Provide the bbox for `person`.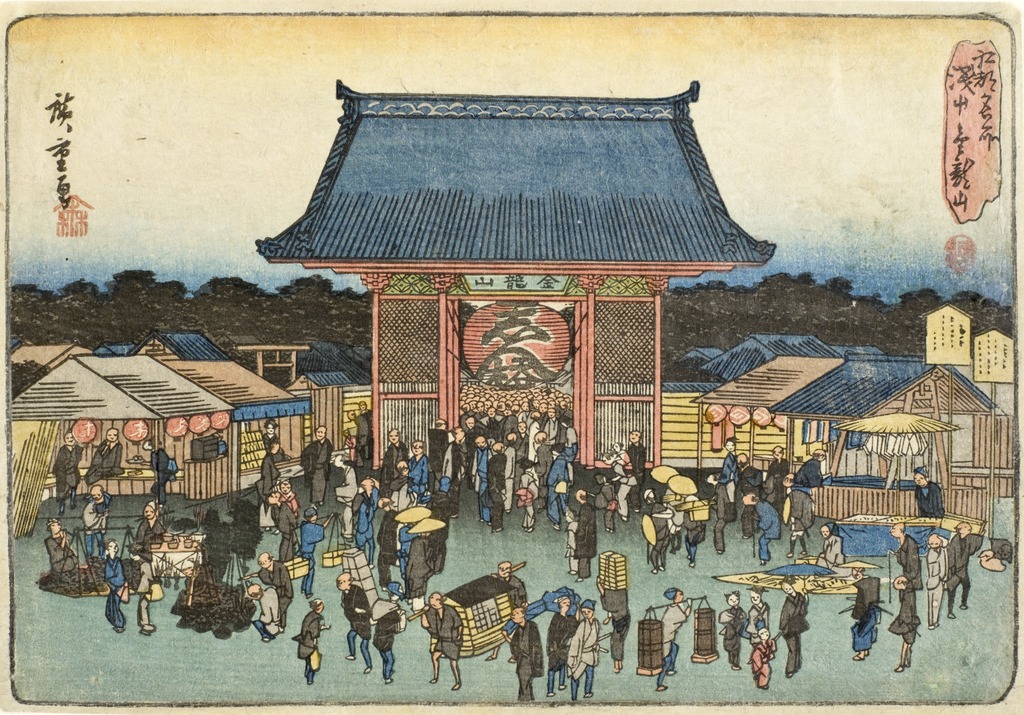
select_region(250, 588, 282, 644).
